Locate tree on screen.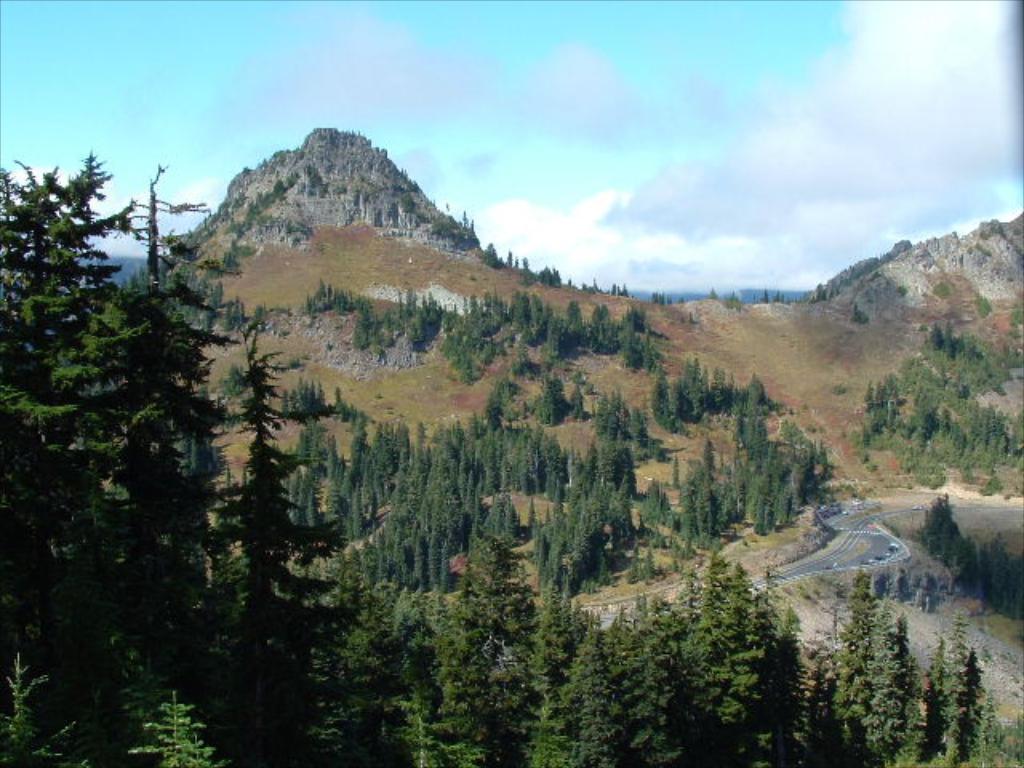
On screen at x1=838 y1=570 x2=883 y2=763.
